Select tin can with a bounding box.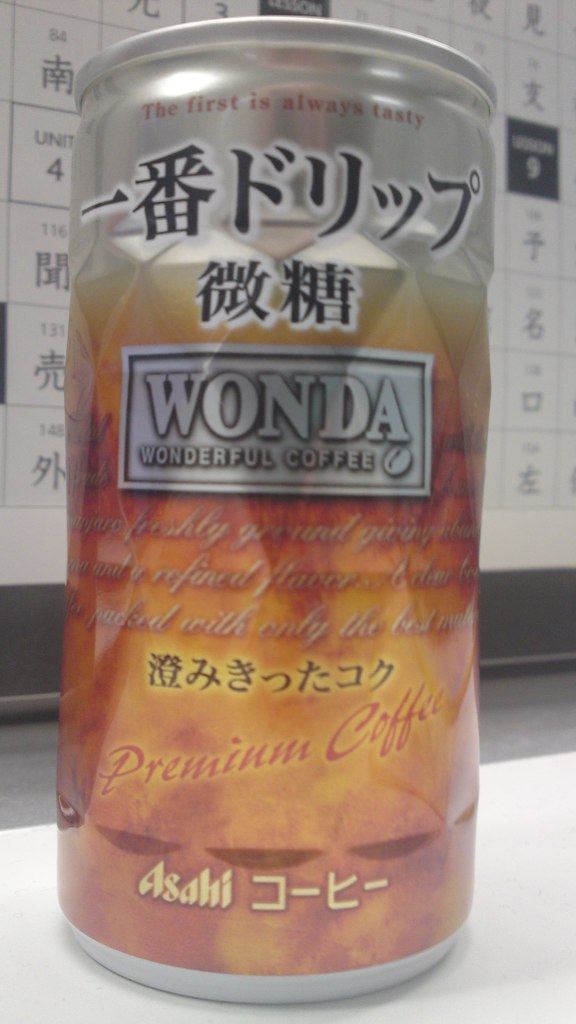
detection(73, 13, 498, 1007).
